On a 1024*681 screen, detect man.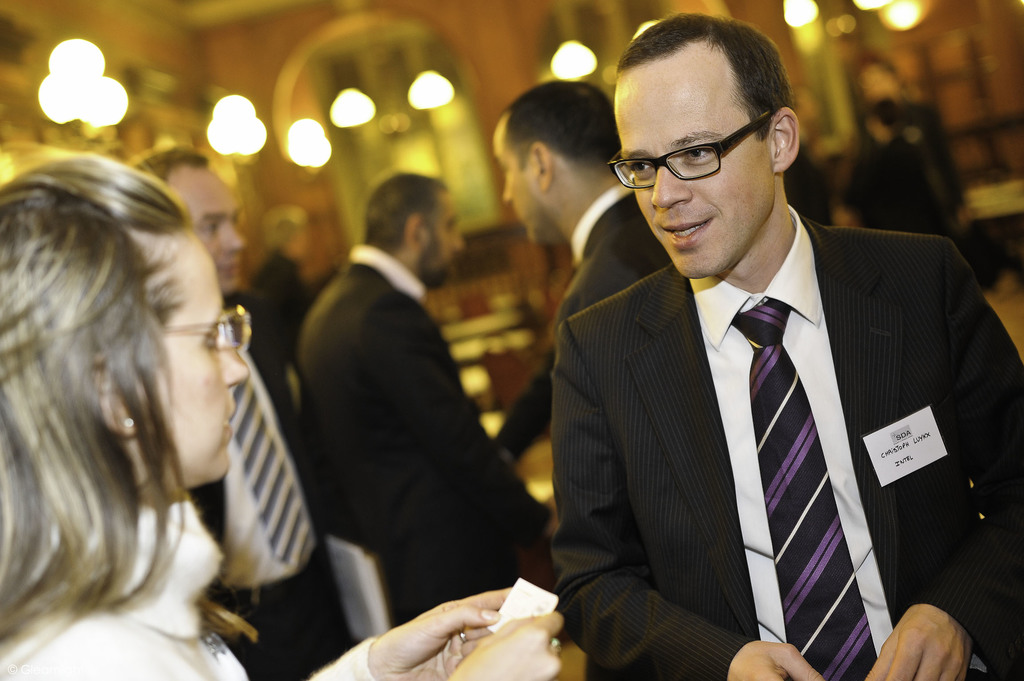
[left=298, top=172, right=559, bottom=634].
